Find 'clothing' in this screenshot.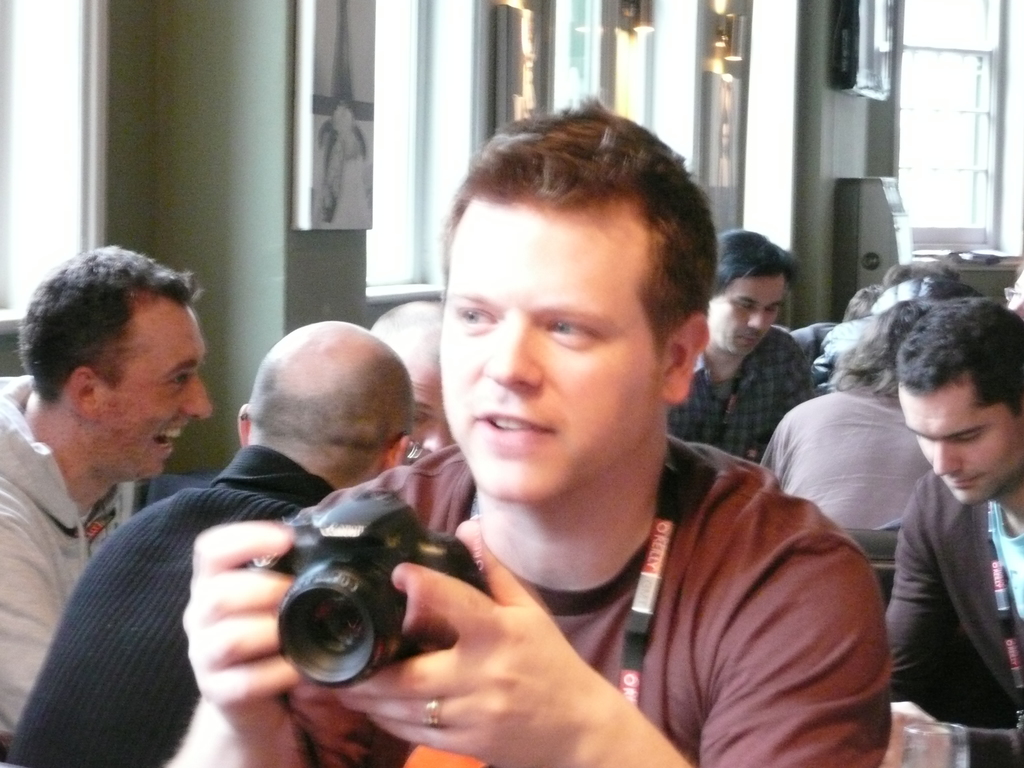
The bounding box for 'clothing' is (left=0, top=377, right=145, bottom=763).
